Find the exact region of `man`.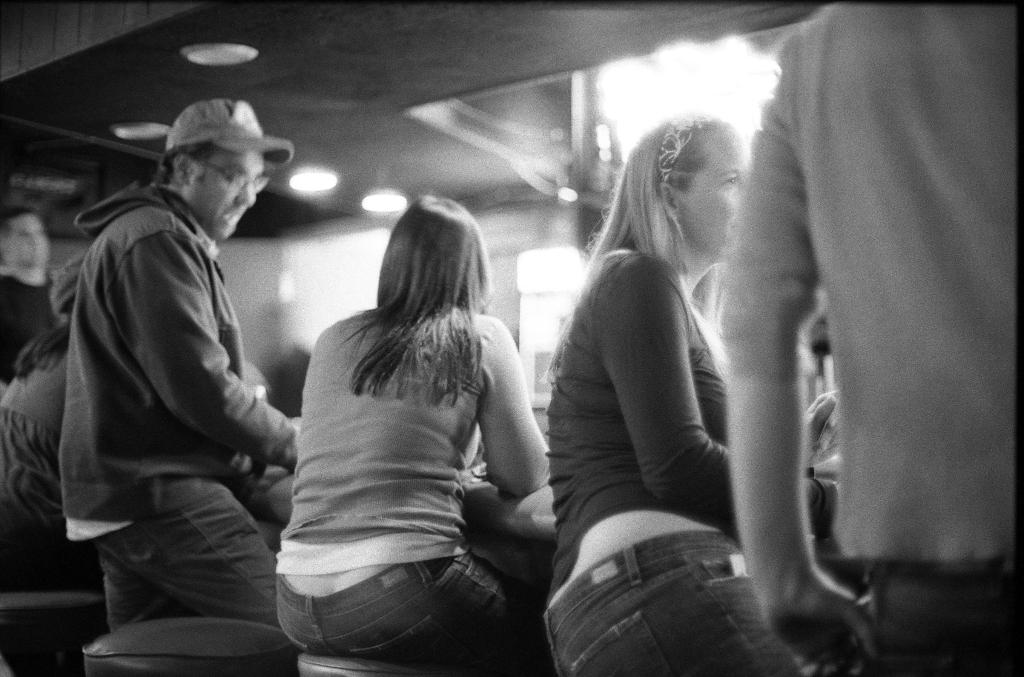
Exact region: box(737, 0, 1023, 676).
